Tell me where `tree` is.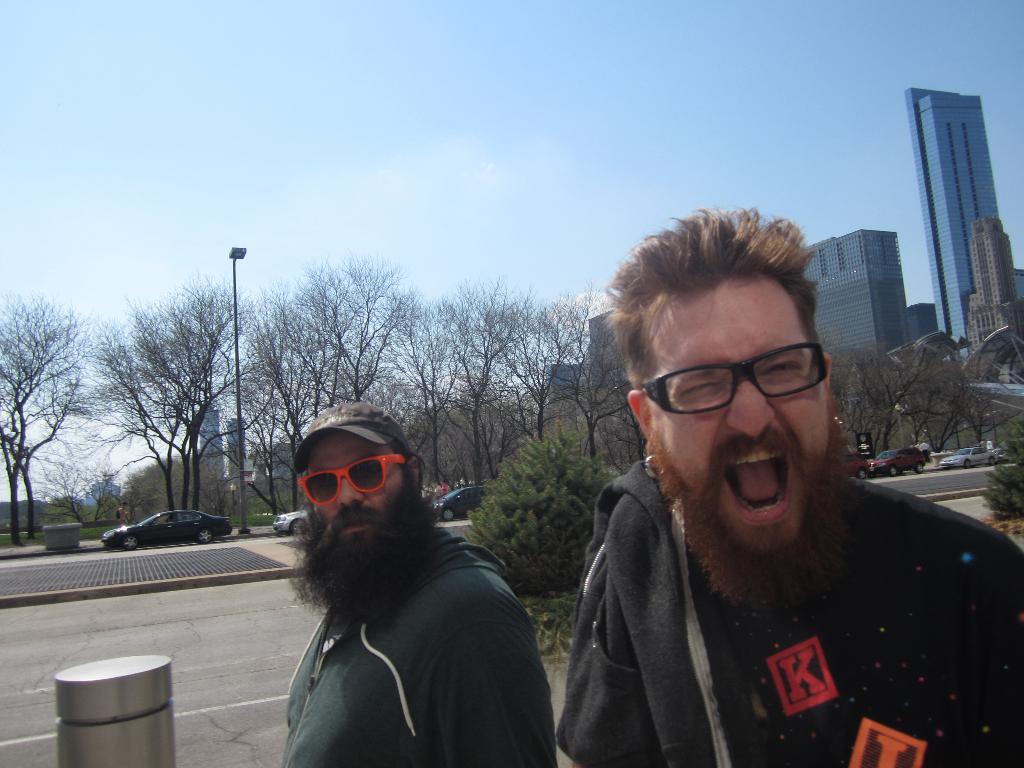
`tree` is at detection(400, 281, 541, 486).
